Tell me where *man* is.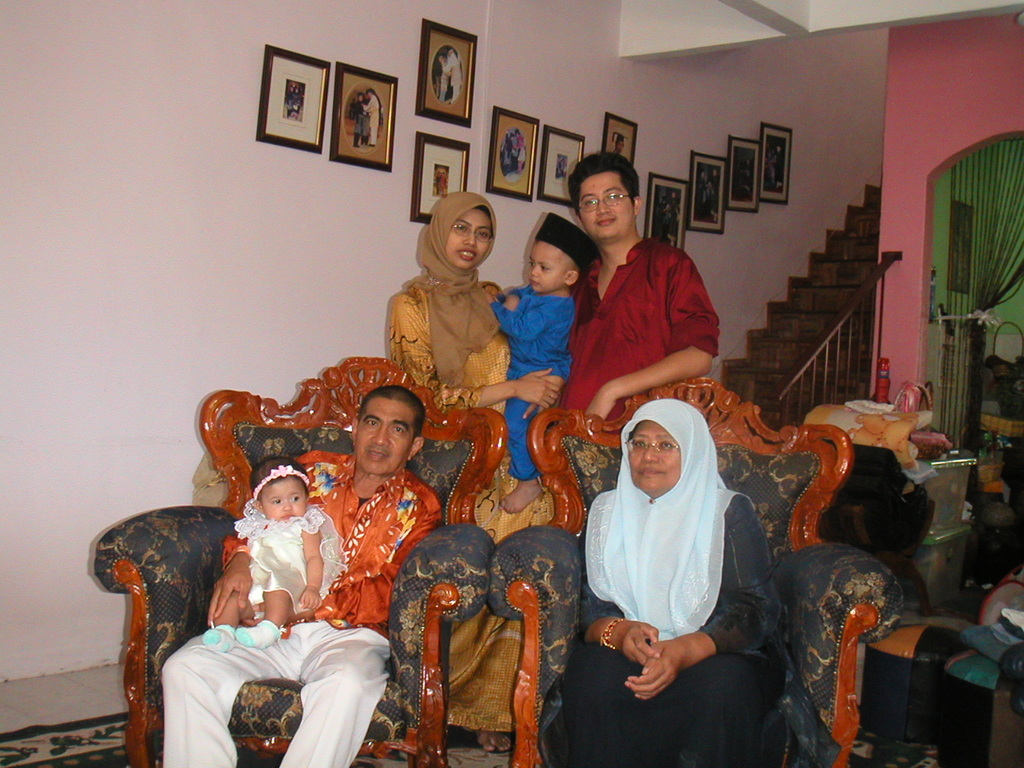
*man* is at 514,129,526,174.
